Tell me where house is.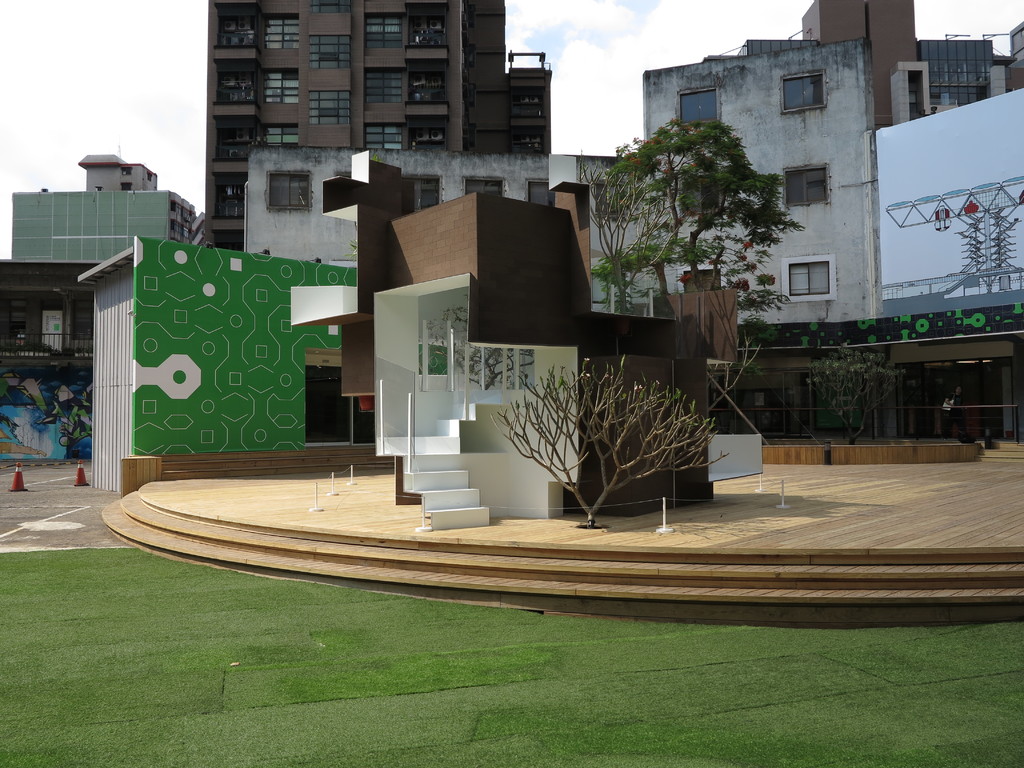
house is at {"x1": 328, "y1": 154, "x2": 715, "y2": 528}.
